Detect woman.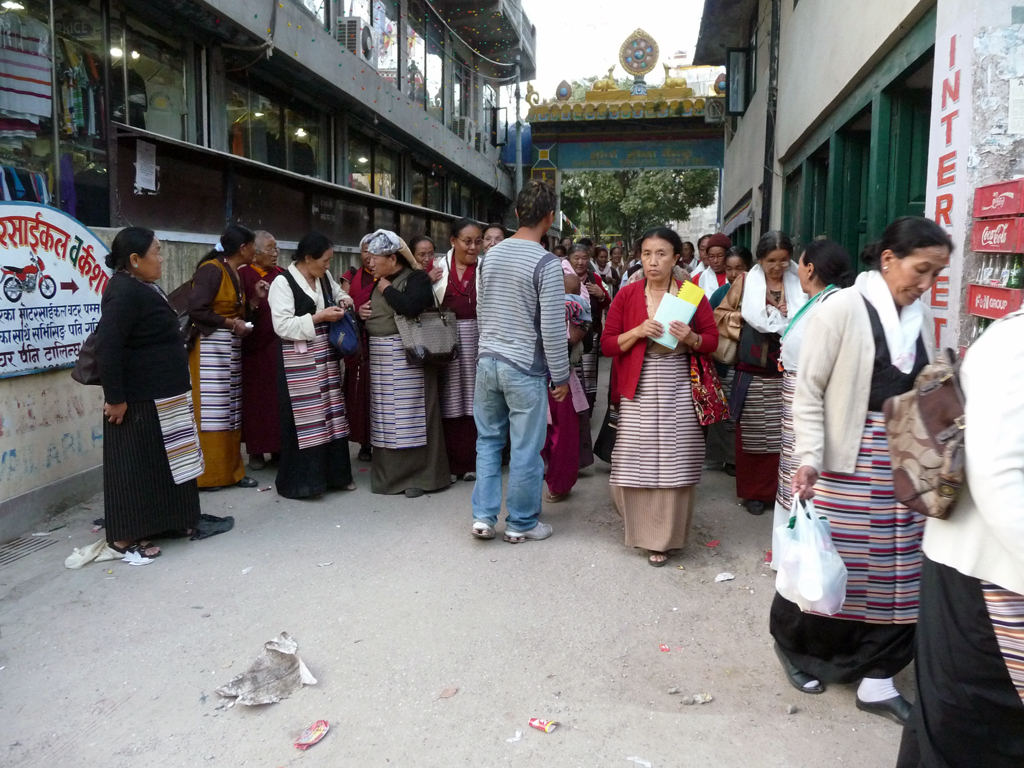
Detected at crop(611, 243, 728, 561).
